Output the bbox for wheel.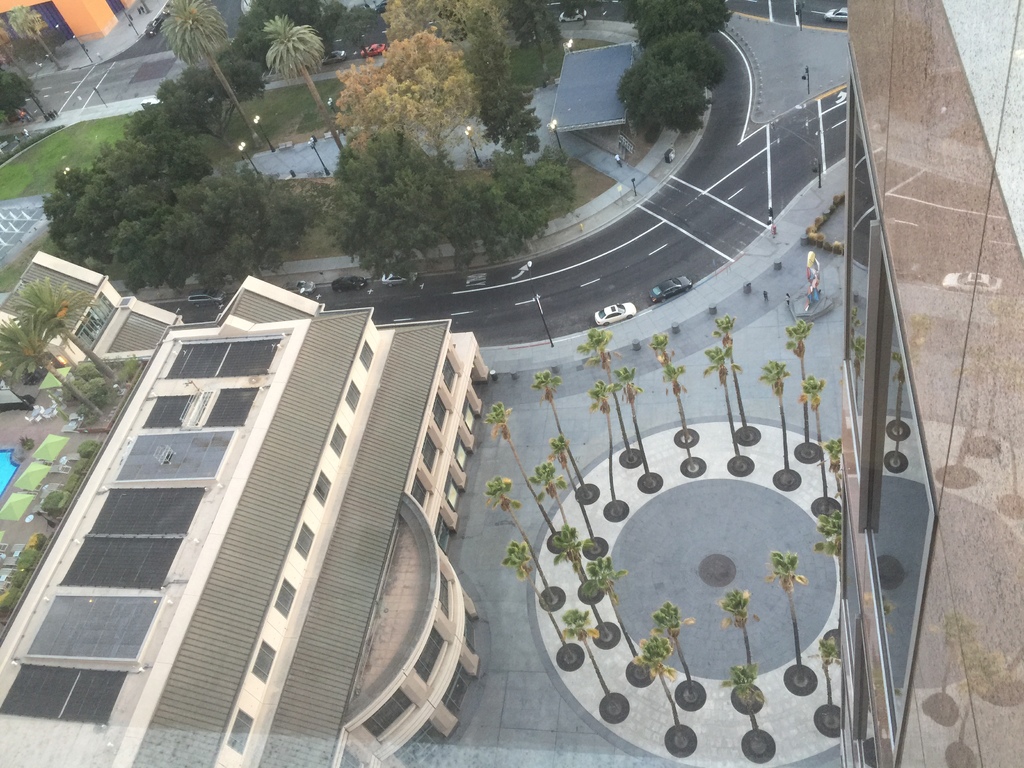
{"x1": 828, "y1": 19, "x2": 829, "y2": 22}.
